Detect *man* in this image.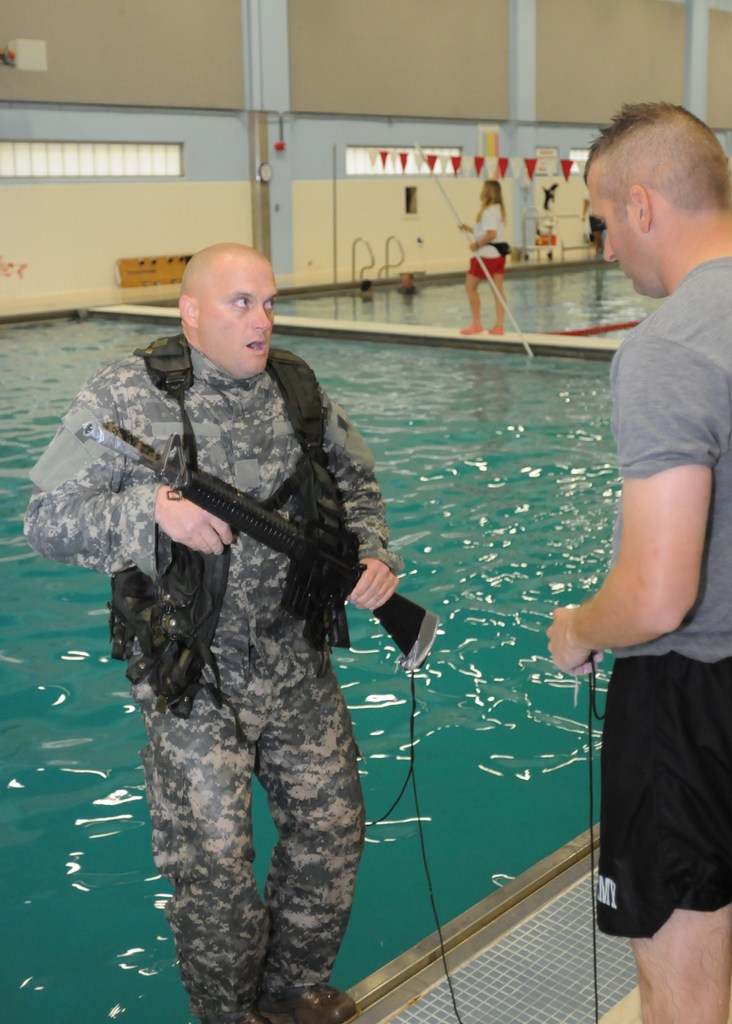
Detection: (x1=538, y1=100, x2=728, y2=929).
